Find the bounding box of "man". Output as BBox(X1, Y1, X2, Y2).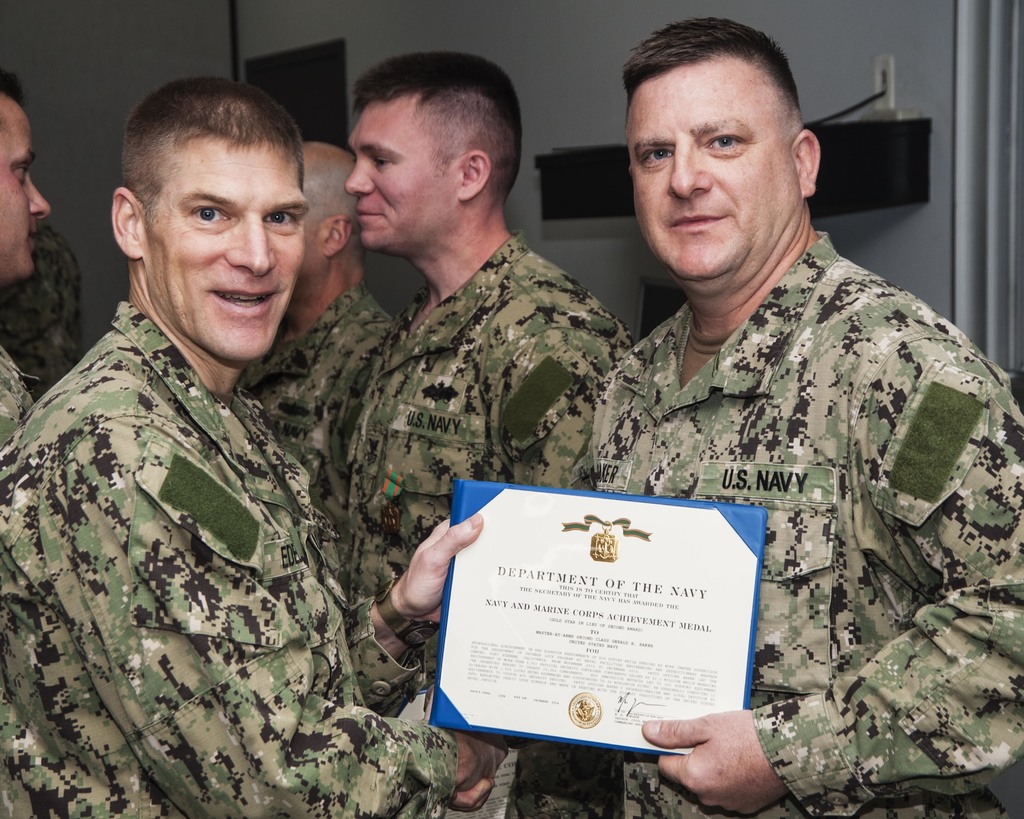
BBox(352, 46, 634, 818).
